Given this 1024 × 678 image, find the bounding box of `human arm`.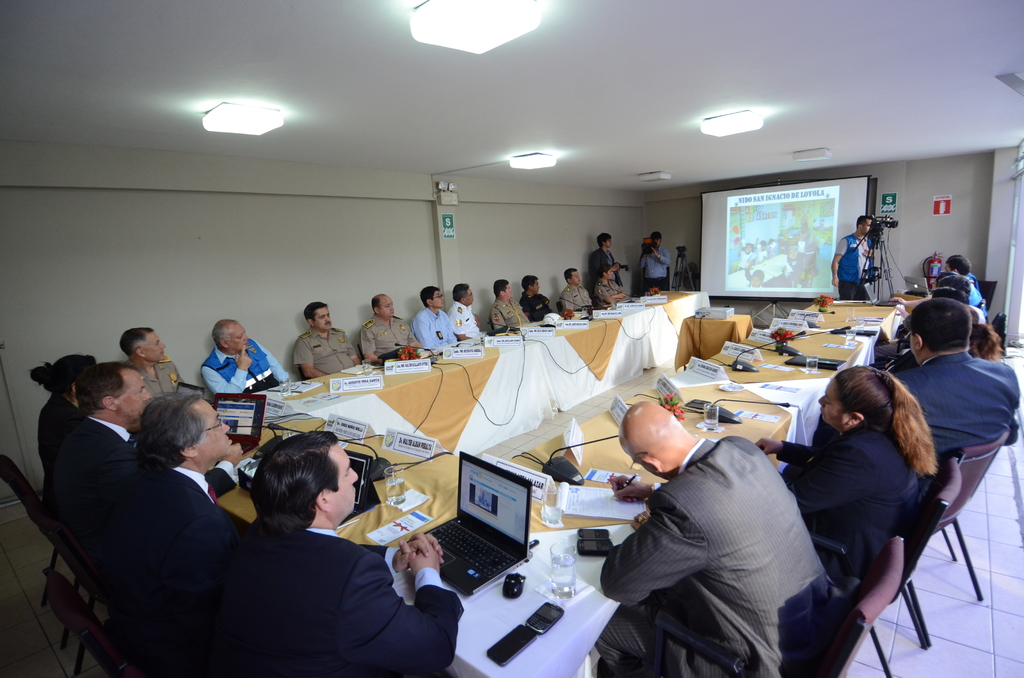
x1=335, y1=538, x2=466, y2=677.
